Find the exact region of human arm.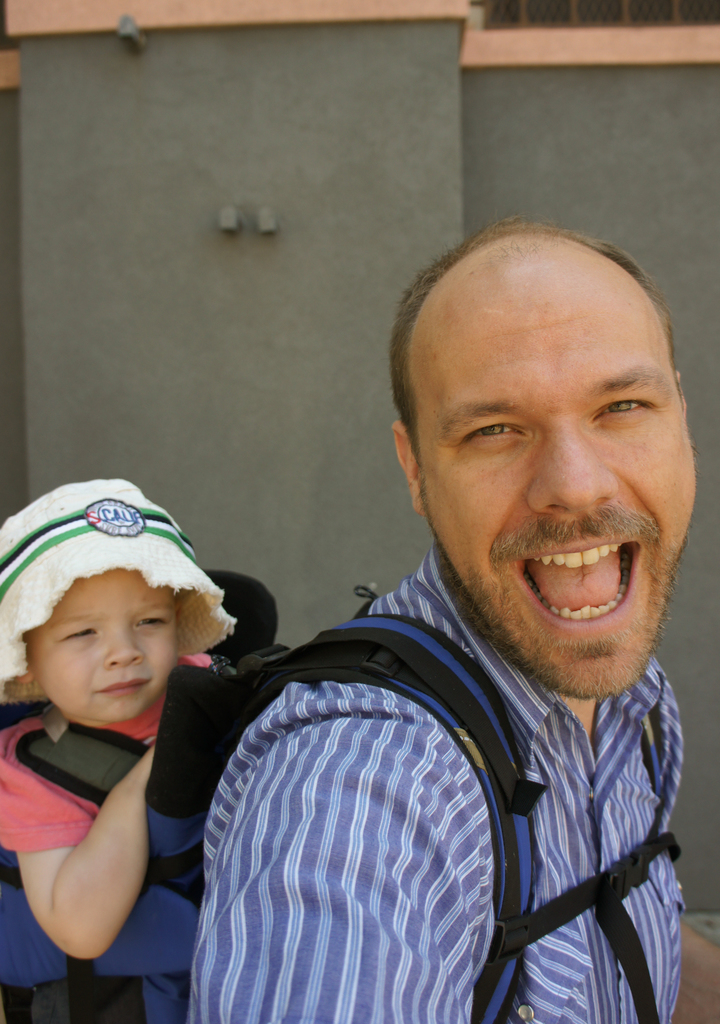
Exact region: 195 723 485 1023.
